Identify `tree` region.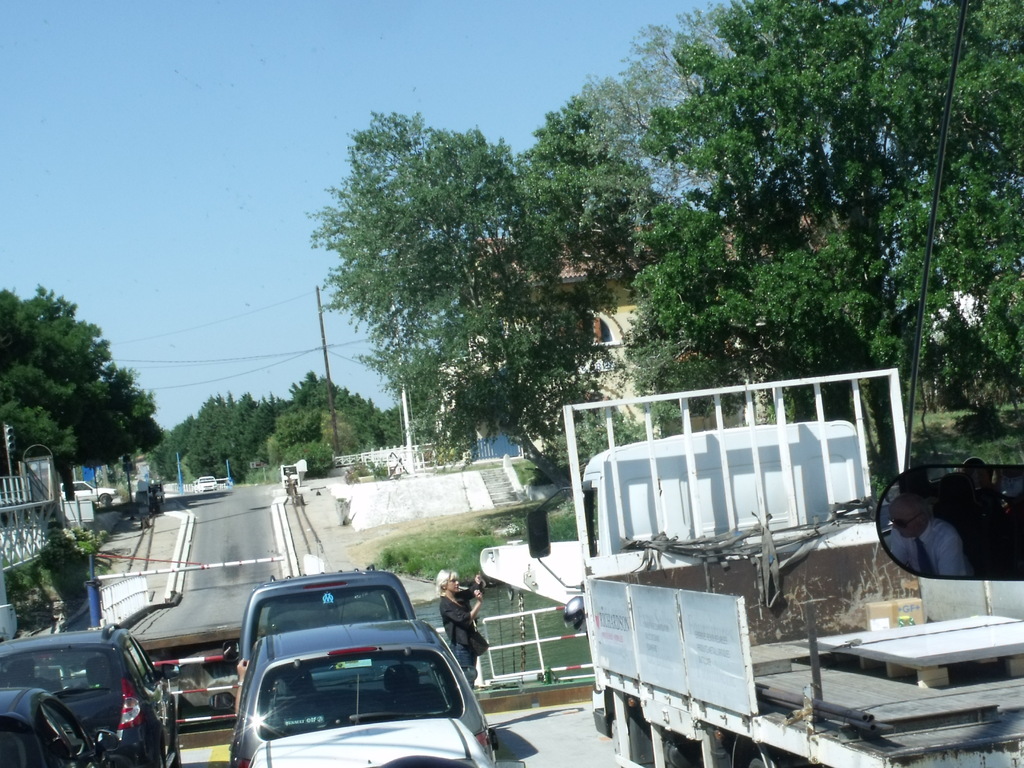
Region: bbox=(297, 107, 609, 496).
